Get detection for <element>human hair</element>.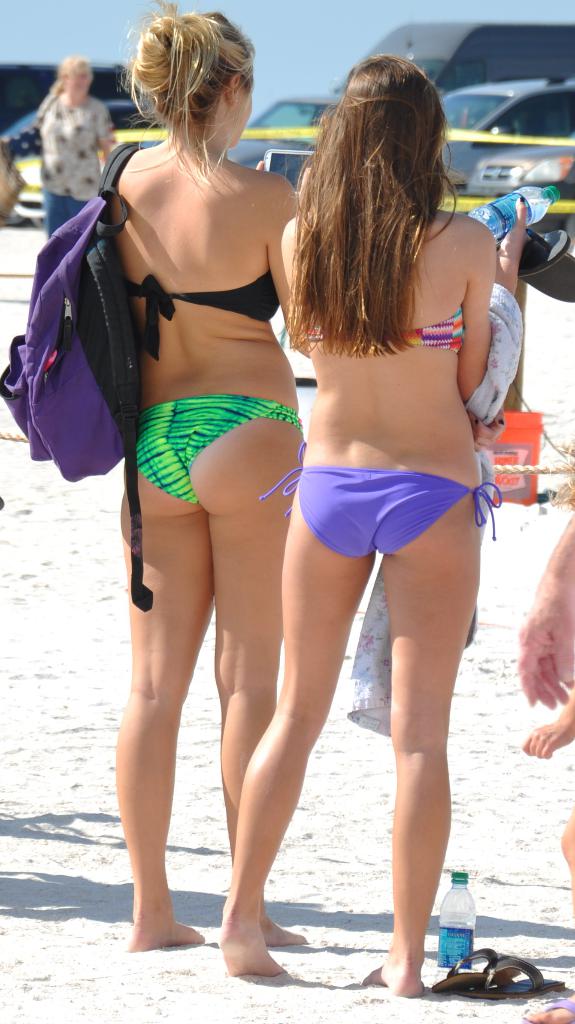
Detection: rect(112, 0, 257, 192).
